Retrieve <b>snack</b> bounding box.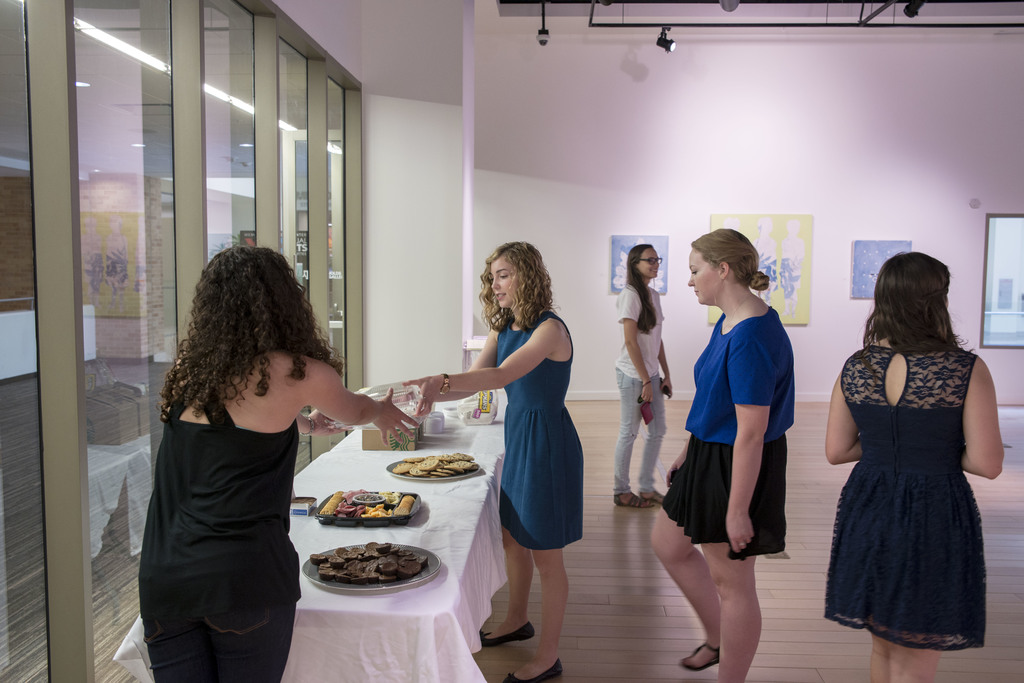
Bounding box: box(308, 541, 428, 586).
